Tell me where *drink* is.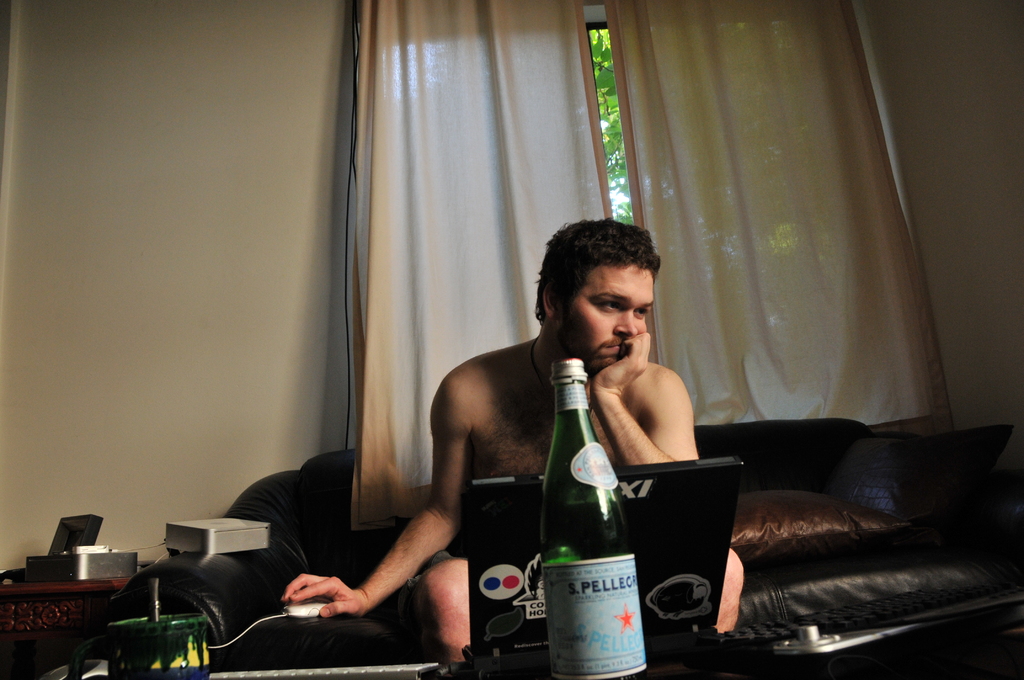
*drink* is at bbox=[540, 499, 648, 677].
